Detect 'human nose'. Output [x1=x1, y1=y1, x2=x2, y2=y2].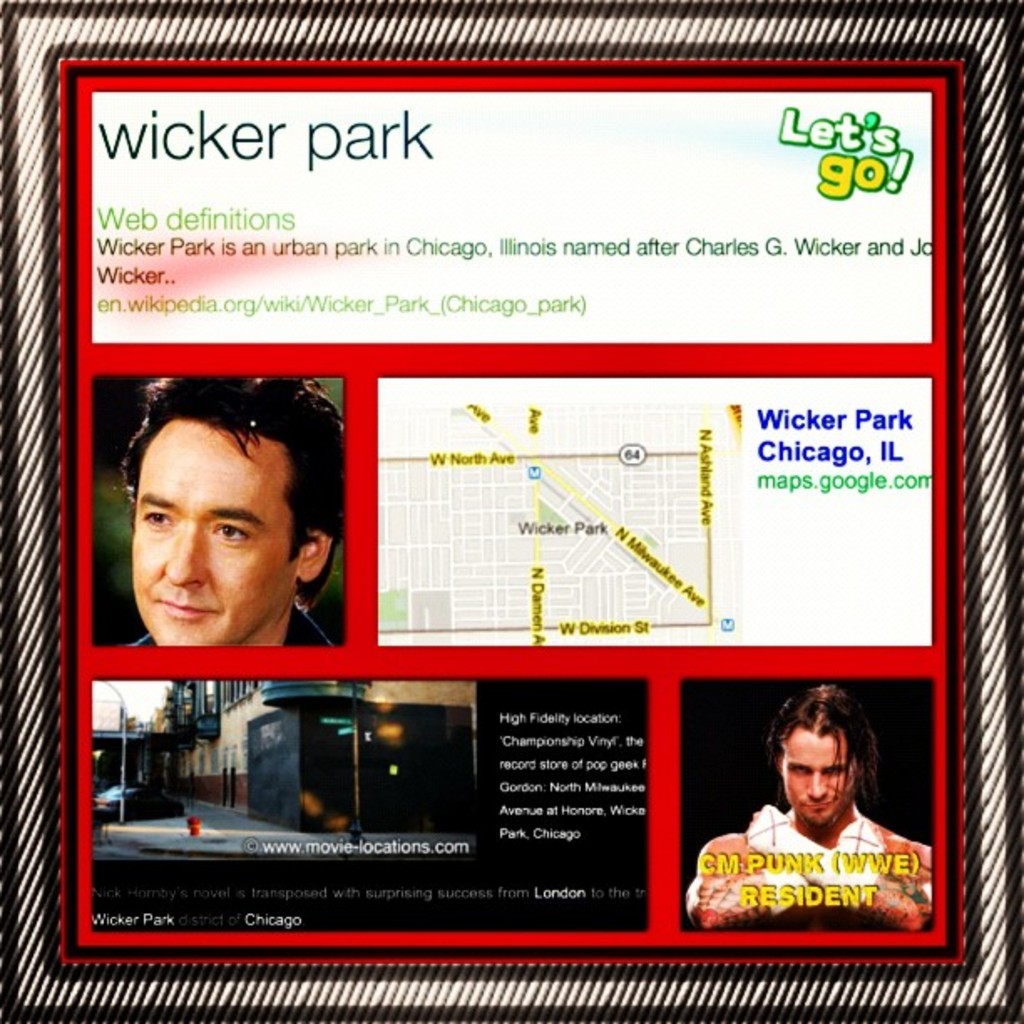
[x1=806, y1=766, x2=827, y2=796].
